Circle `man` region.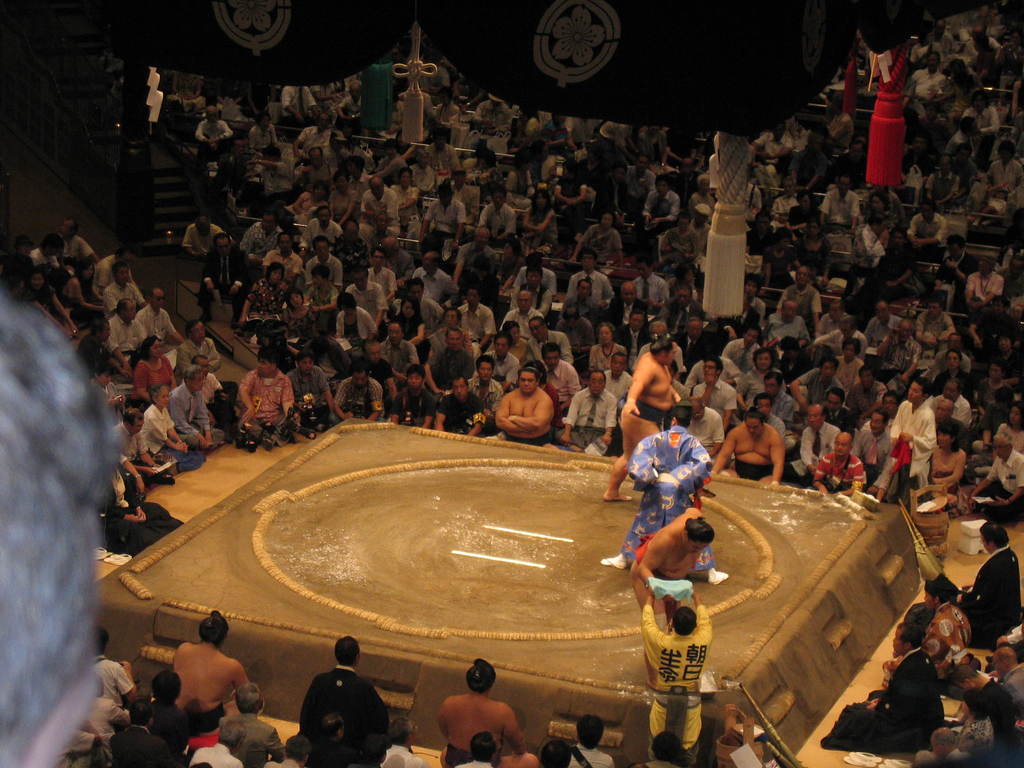
Region: (x1=381, y1=321, x2=419, y2=383).
